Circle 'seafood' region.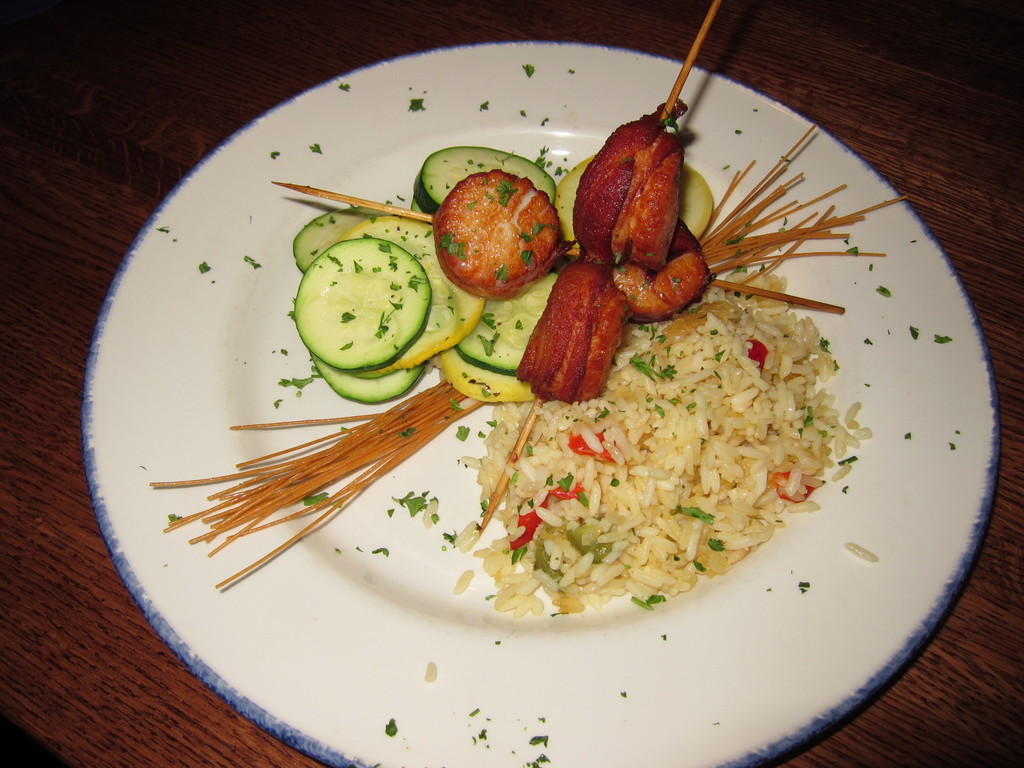
Region: 573/100/688/269.
